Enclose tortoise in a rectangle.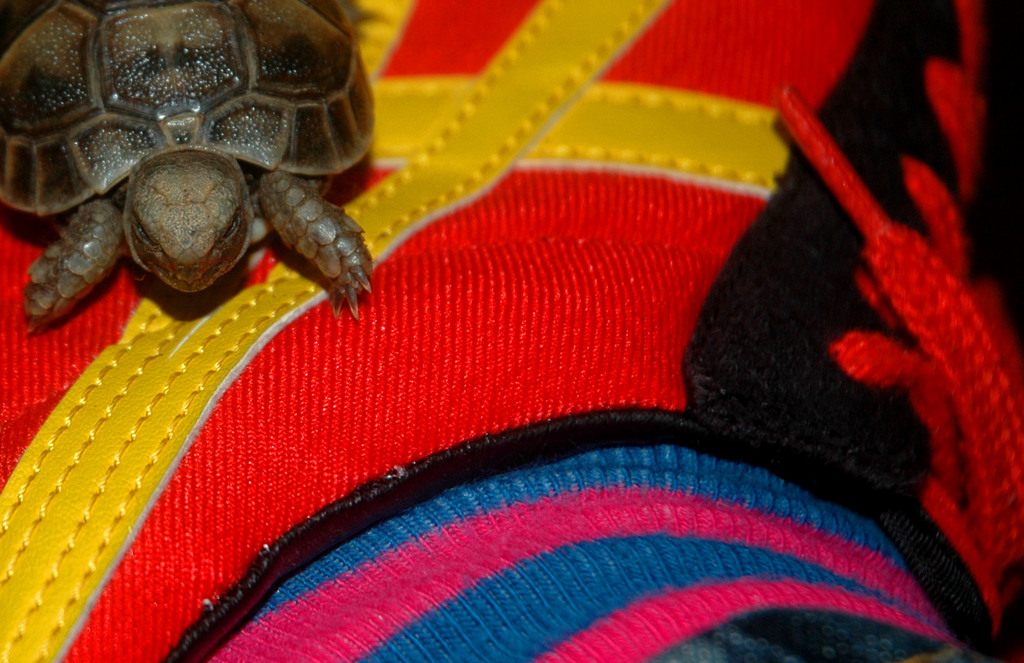
<bbox>0, 0, 377, 321</bbox>.
